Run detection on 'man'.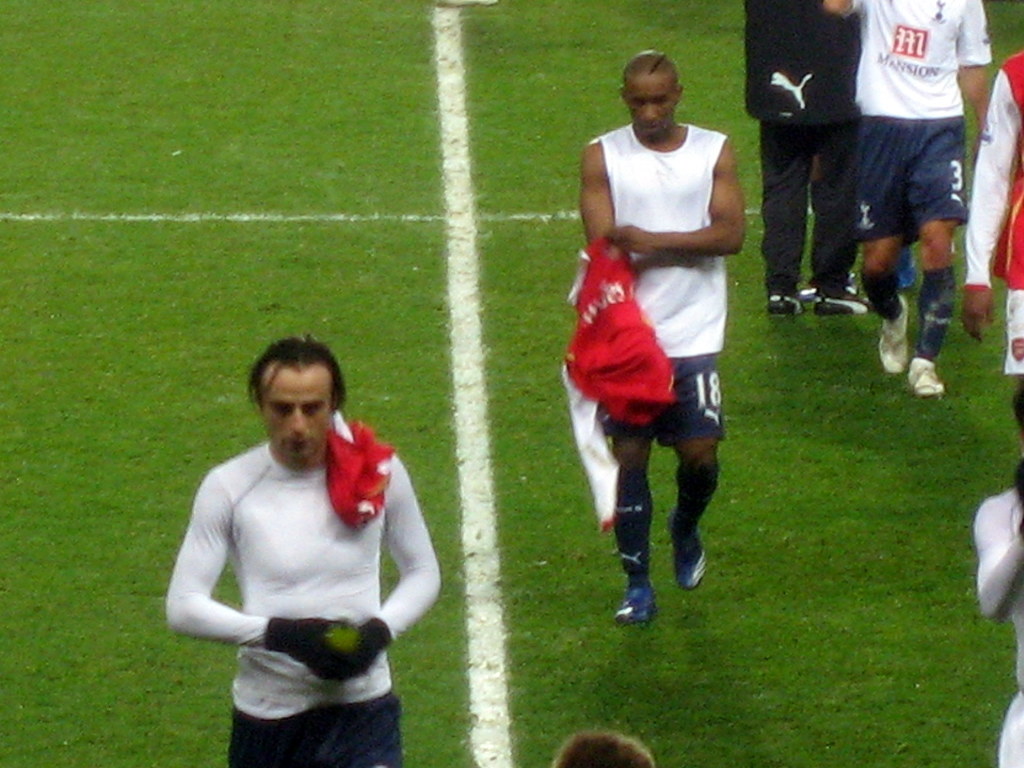
Result: {"x1": 555, "y1": 48, "x2": 746, "y2": 626}.
